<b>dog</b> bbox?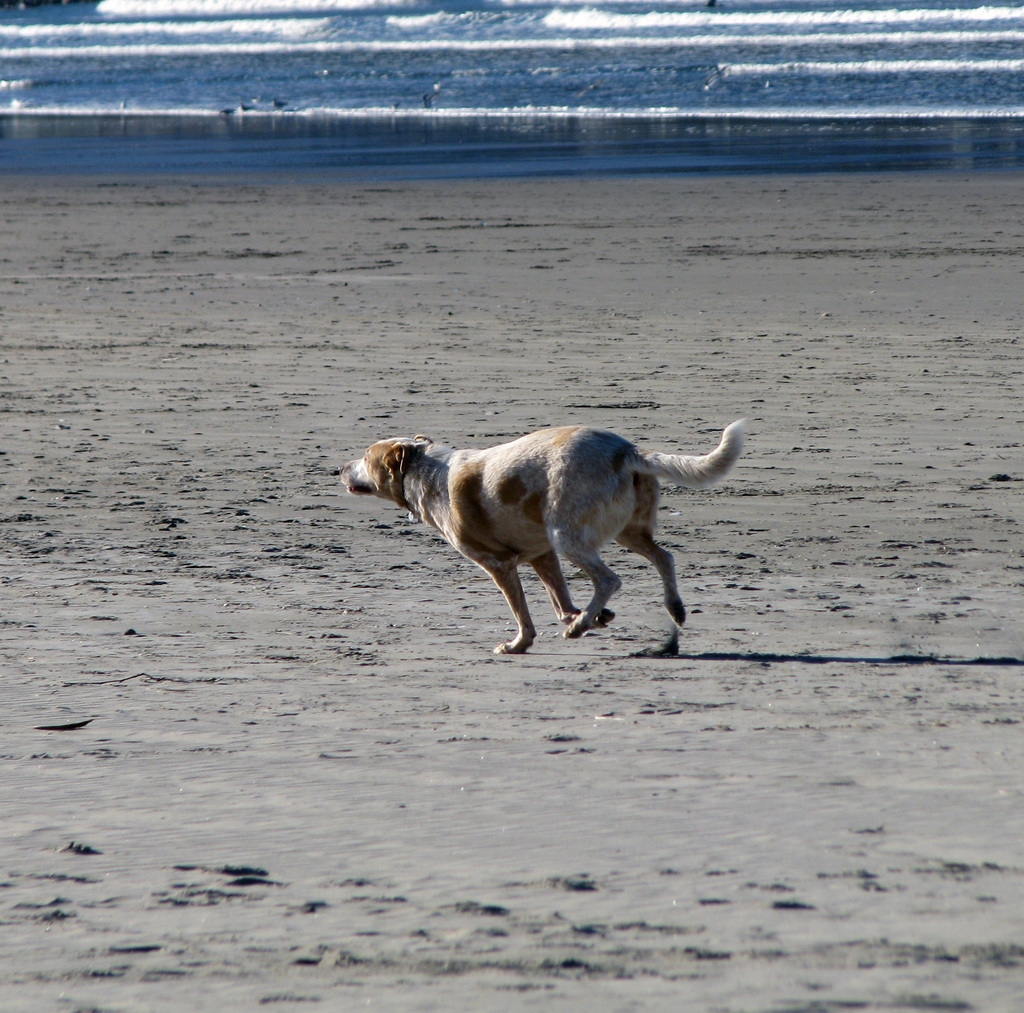
<bbox>340, 419, 749, 660</bbox>
